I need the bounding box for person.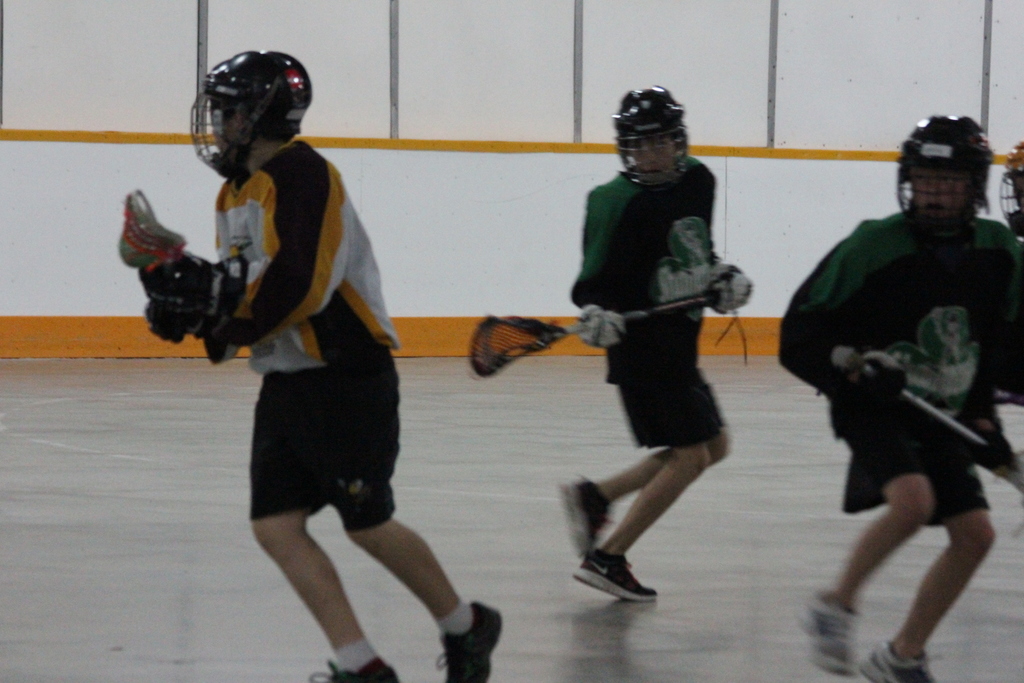
Here it is: (left=998, top=142, right=1023, bottom=238).
